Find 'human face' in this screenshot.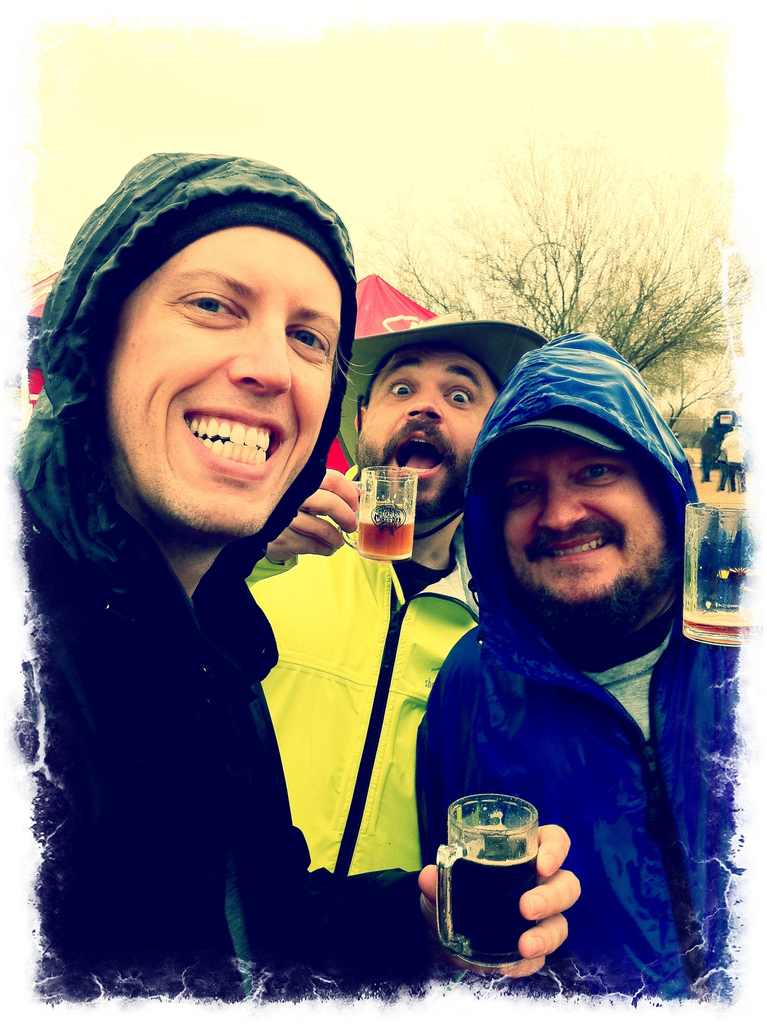
The bounding box for 'human face' is region(95, 213, 333, 539).
